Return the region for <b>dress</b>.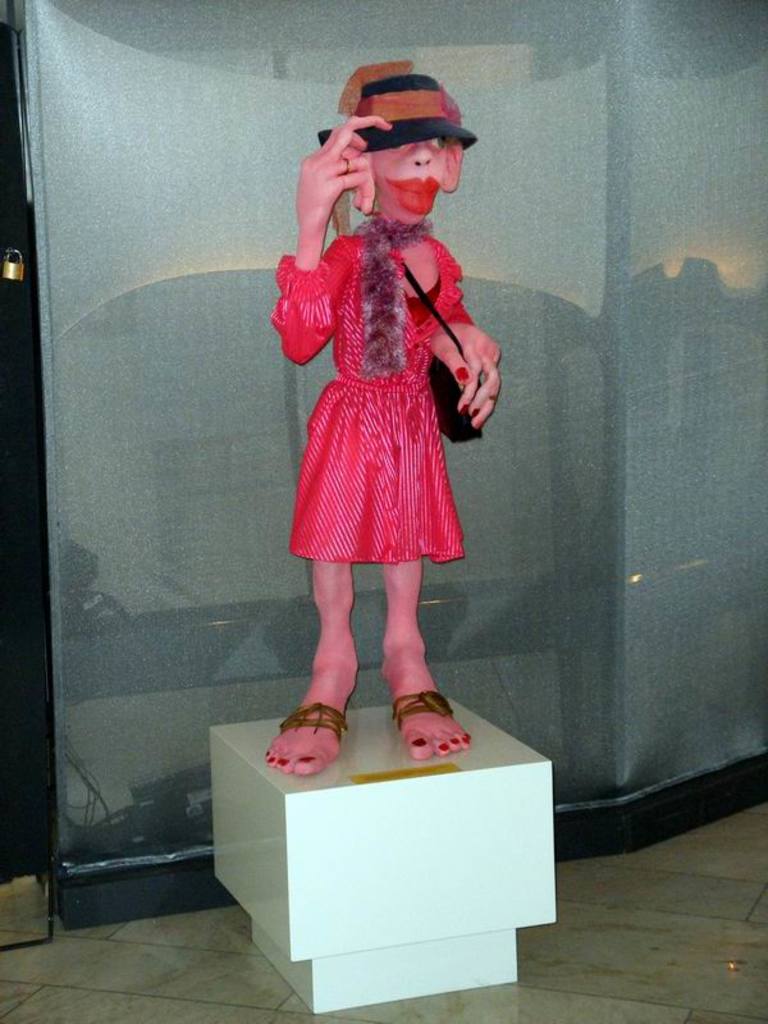
<region>278, 237, 474, 572</region>.
